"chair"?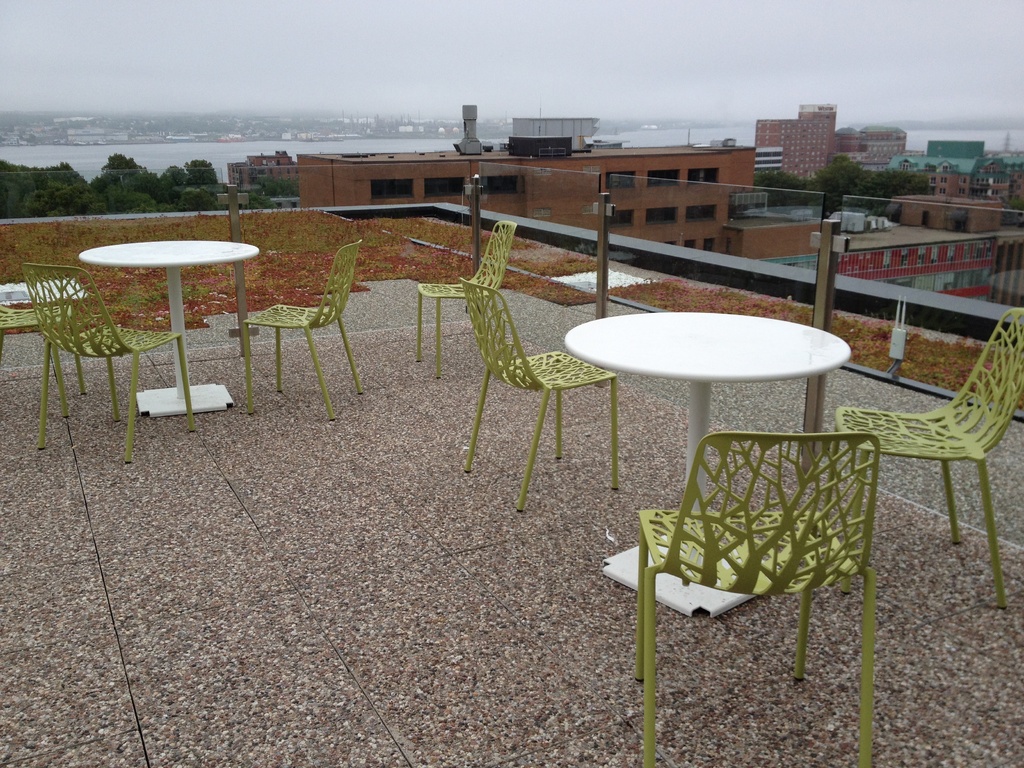
<bbox>413, 219, 518, 379</bbox>
